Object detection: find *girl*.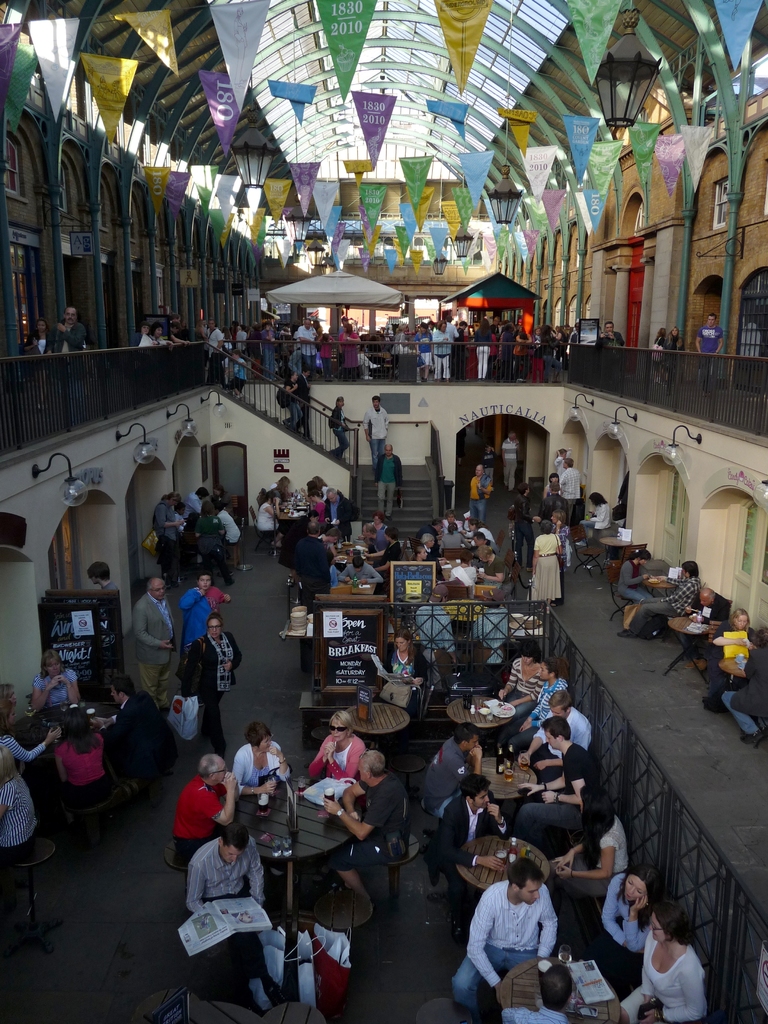
(x1=305, y1=704, x2=367, y2=790).
